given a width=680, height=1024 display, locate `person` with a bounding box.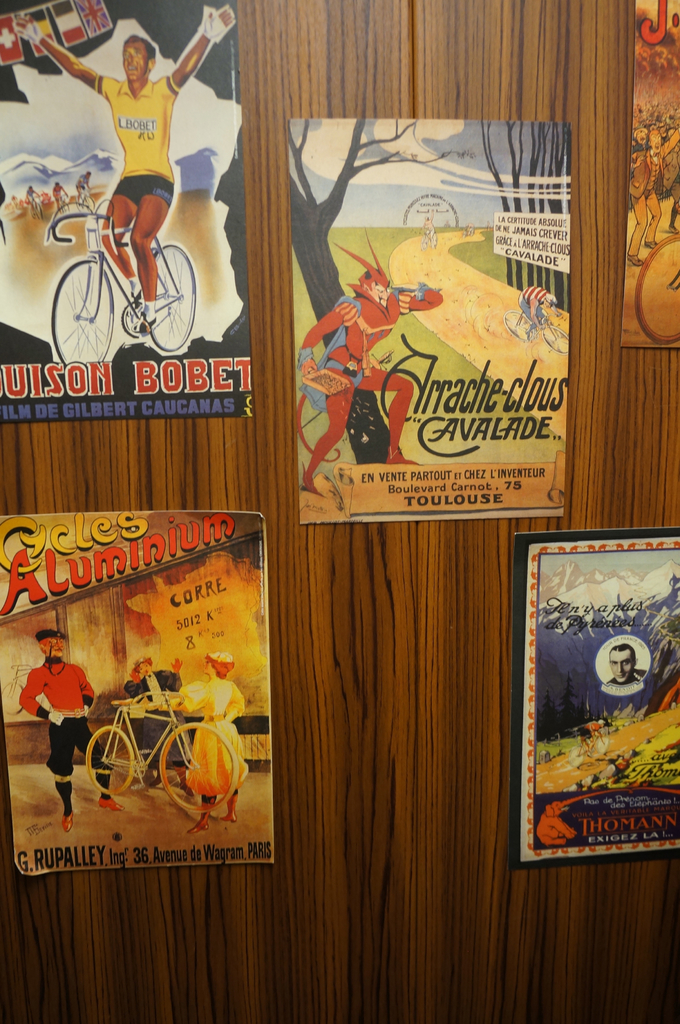
Located: region(593, 647, 649, 689).
